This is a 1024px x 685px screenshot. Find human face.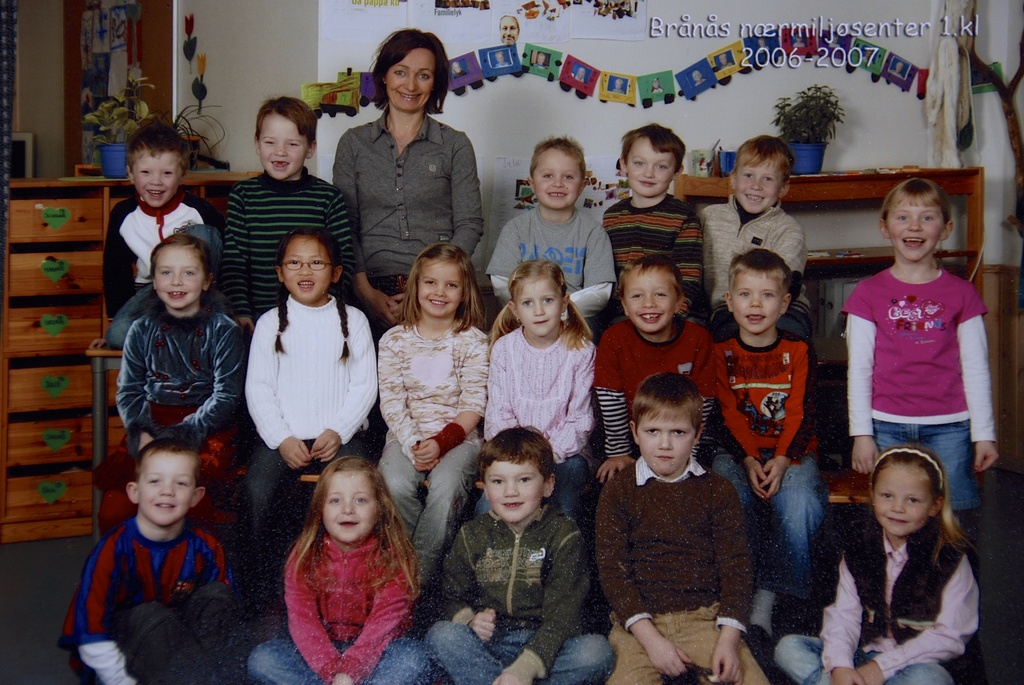
Bounding box: 536/54/545/66.
